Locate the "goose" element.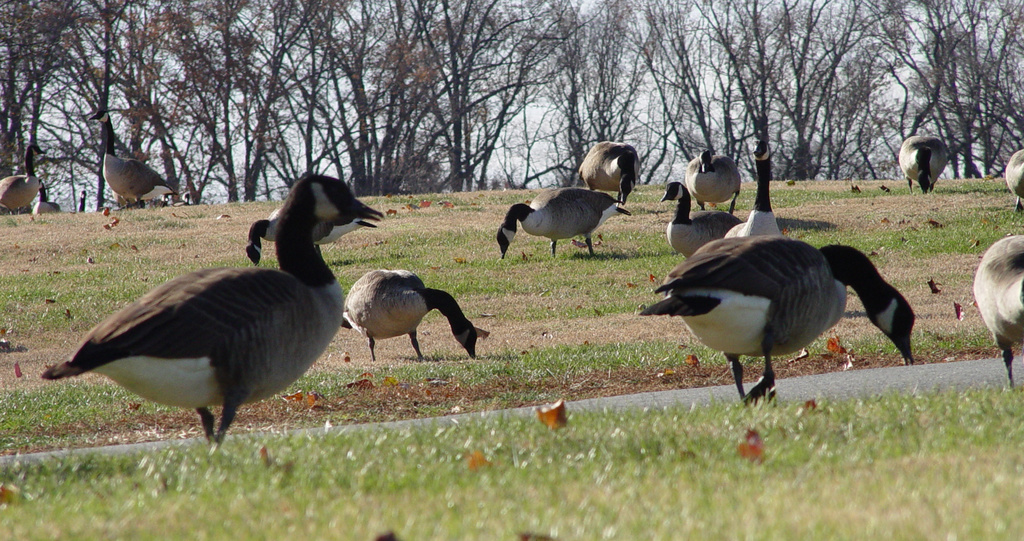
Element bbox: rect(1004, 149, 1023, 209).
